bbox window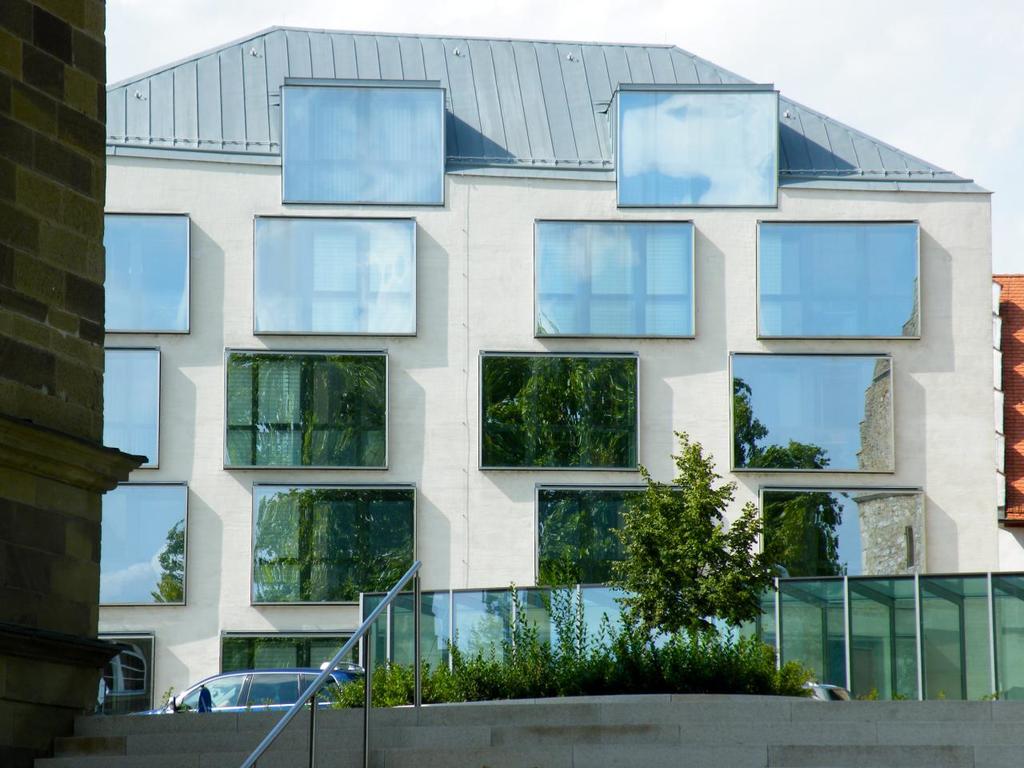
99, 480, 183, 606
